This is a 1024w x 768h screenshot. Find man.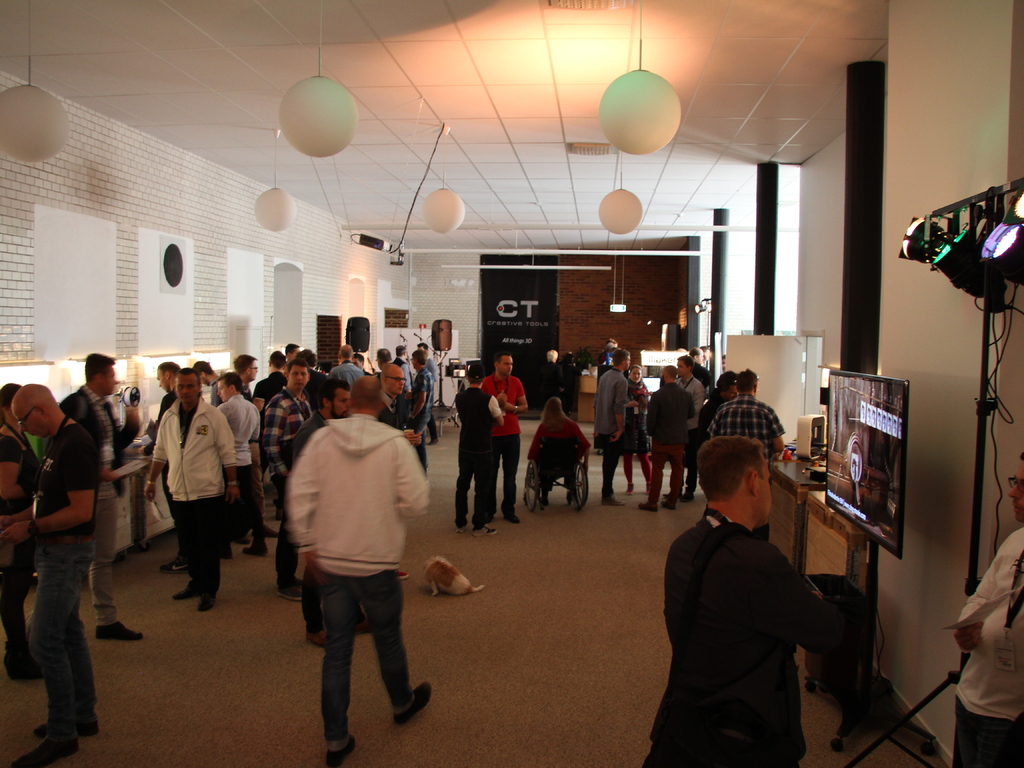
Bounding box: <region>595, 348, 629, 507</region>.
